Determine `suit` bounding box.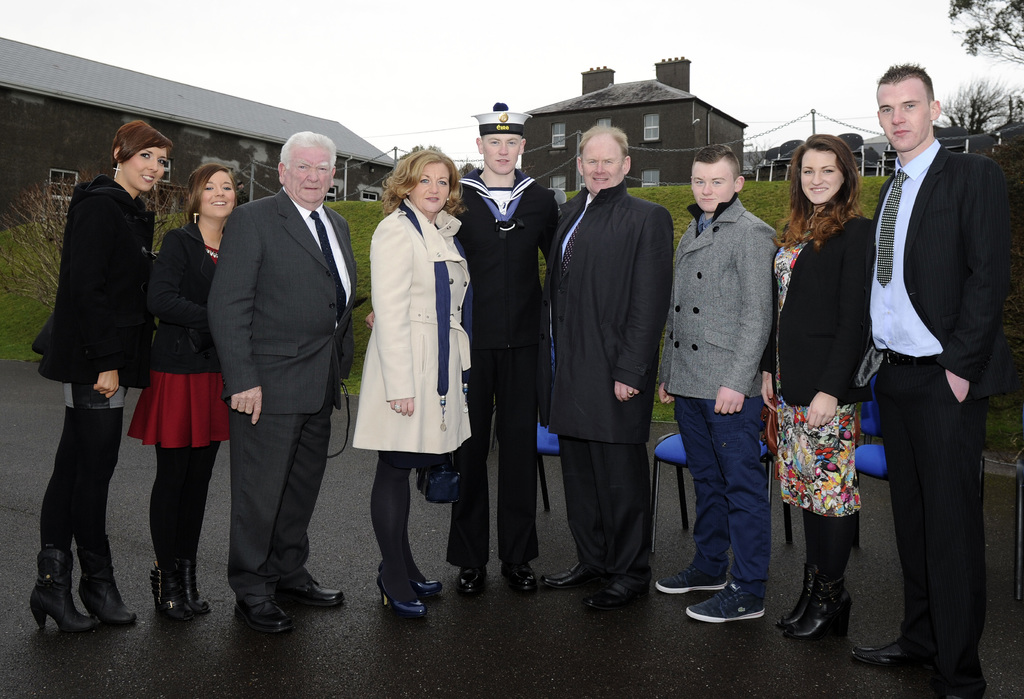
Determined: [534, 177, 673, 592].
